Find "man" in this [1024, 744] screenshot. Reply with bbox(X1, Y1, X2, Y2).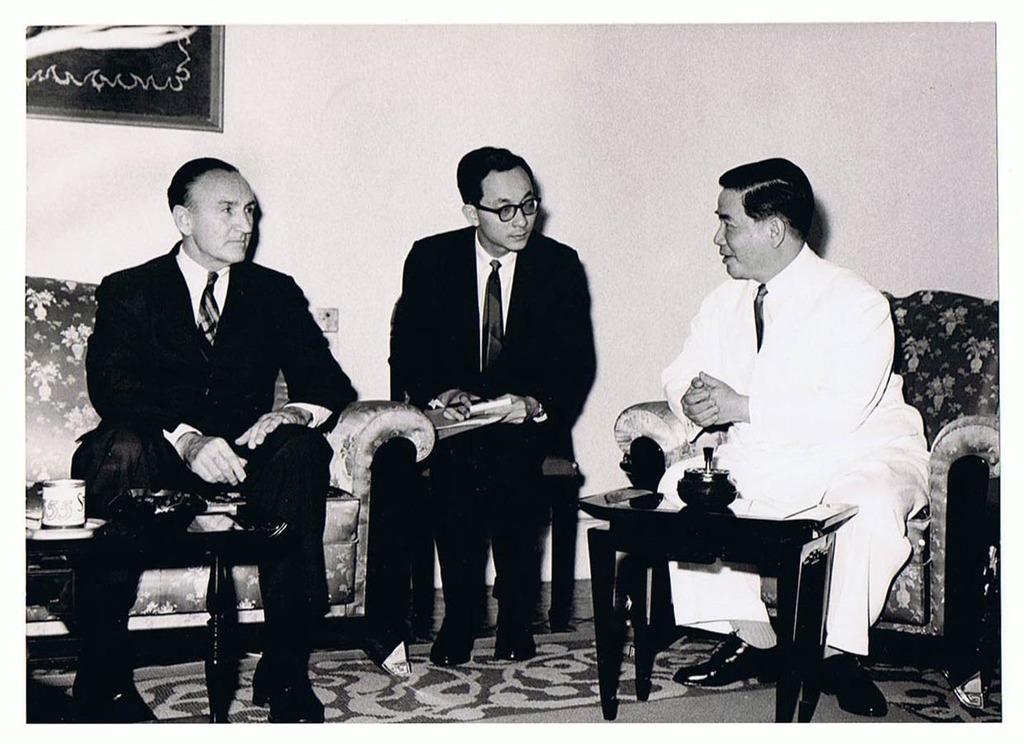
bbox(398, 144, 579, 667).
